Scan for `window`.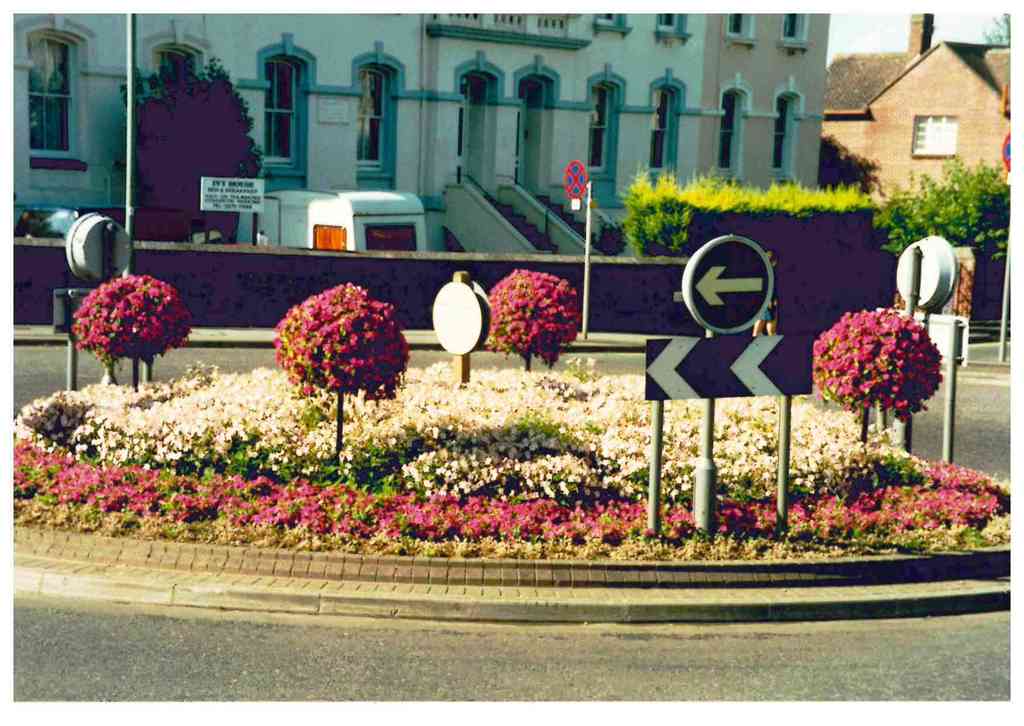
Scan result: BBox(27, 28, 90, 169).
